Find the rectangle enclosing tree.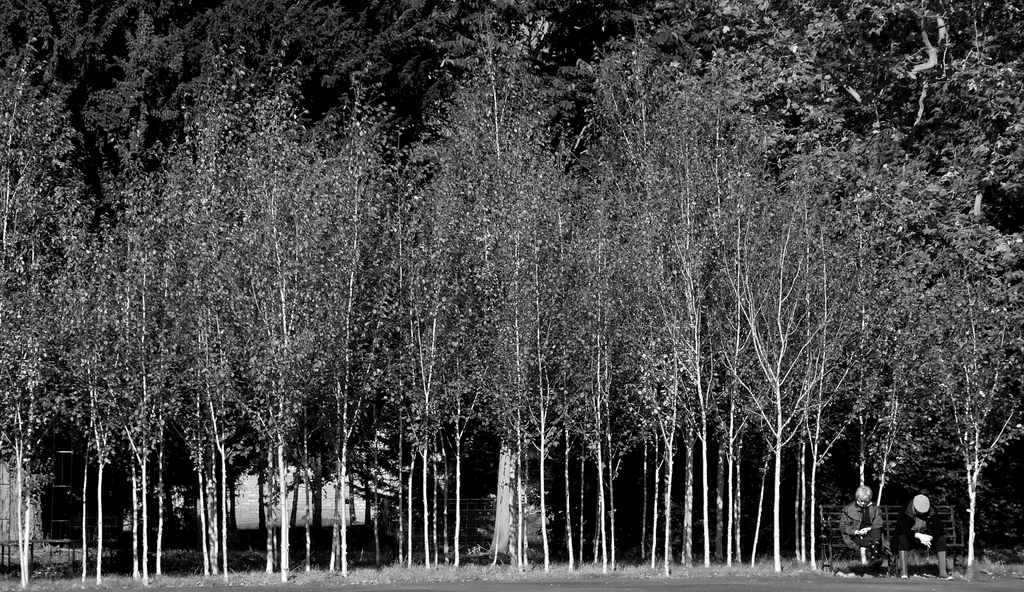
(196, 125, 343, 589).
